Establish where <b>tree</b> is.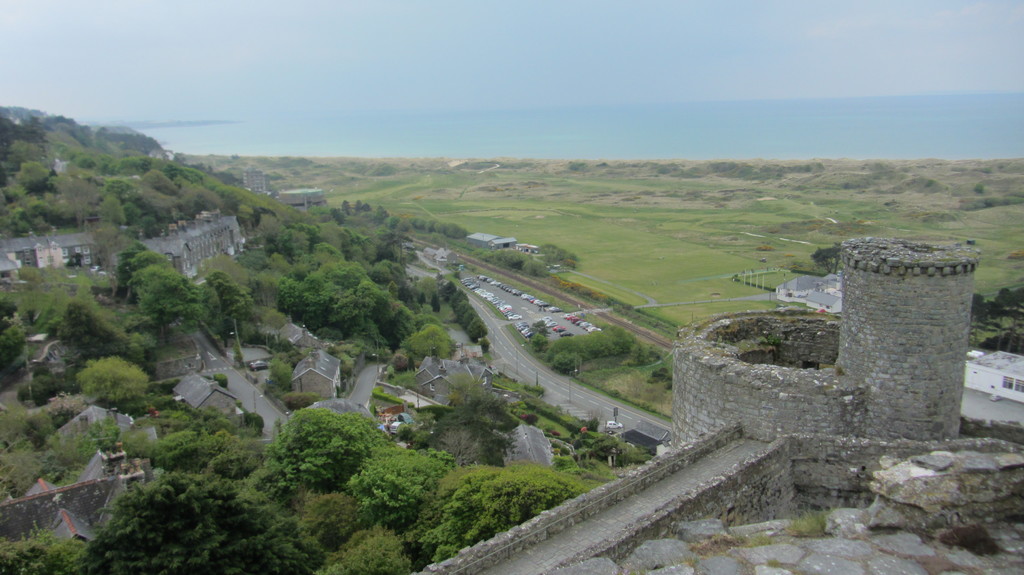
Established at BBox(261, 405, 401, 489).
